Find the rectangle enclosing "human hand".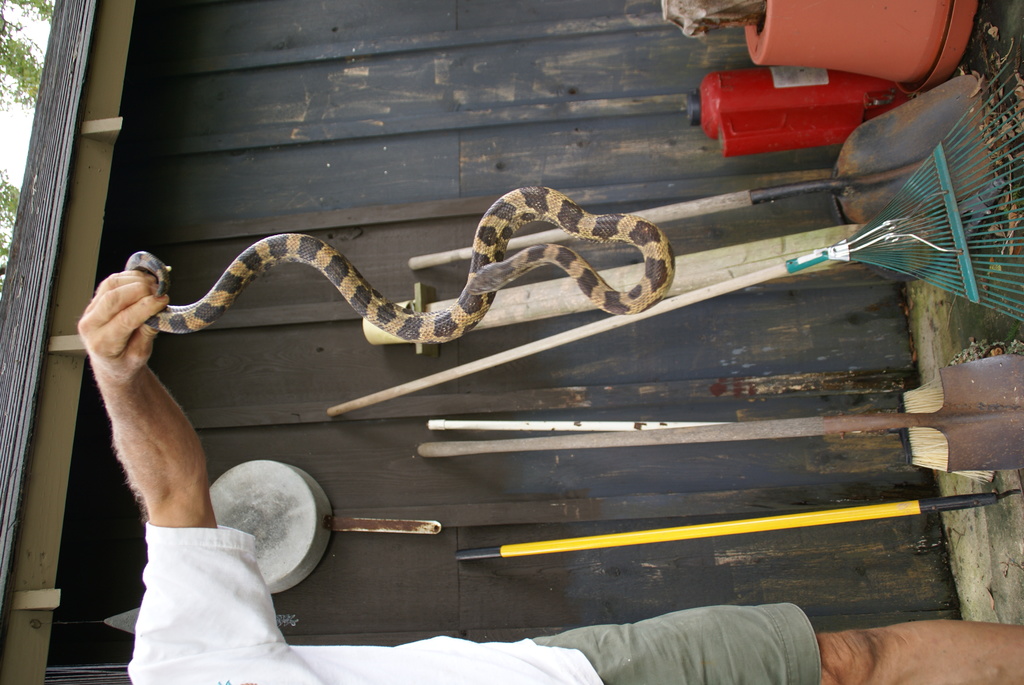
76,259,192,459.
